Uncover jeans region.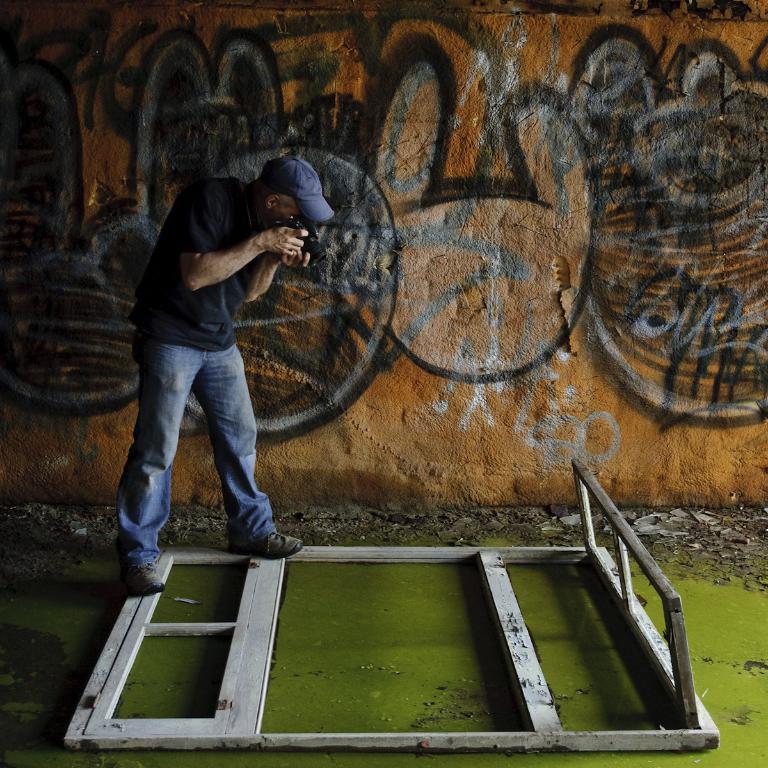
Uncovered: <region>125, 321, 286, 578</region>.
